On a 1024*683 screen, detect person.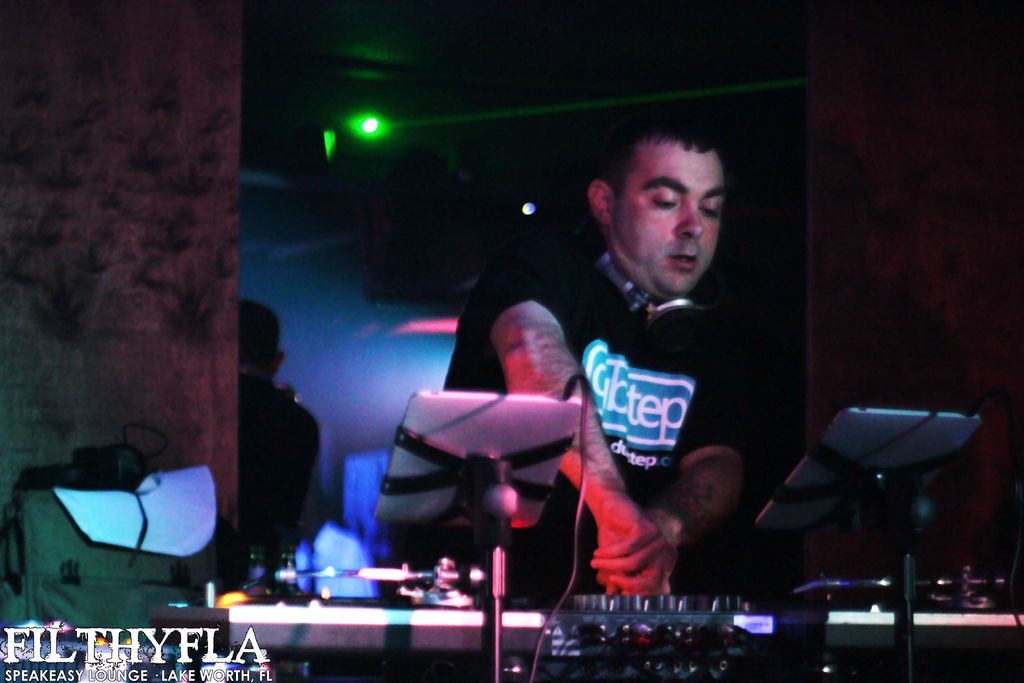
486,120,764,638.
